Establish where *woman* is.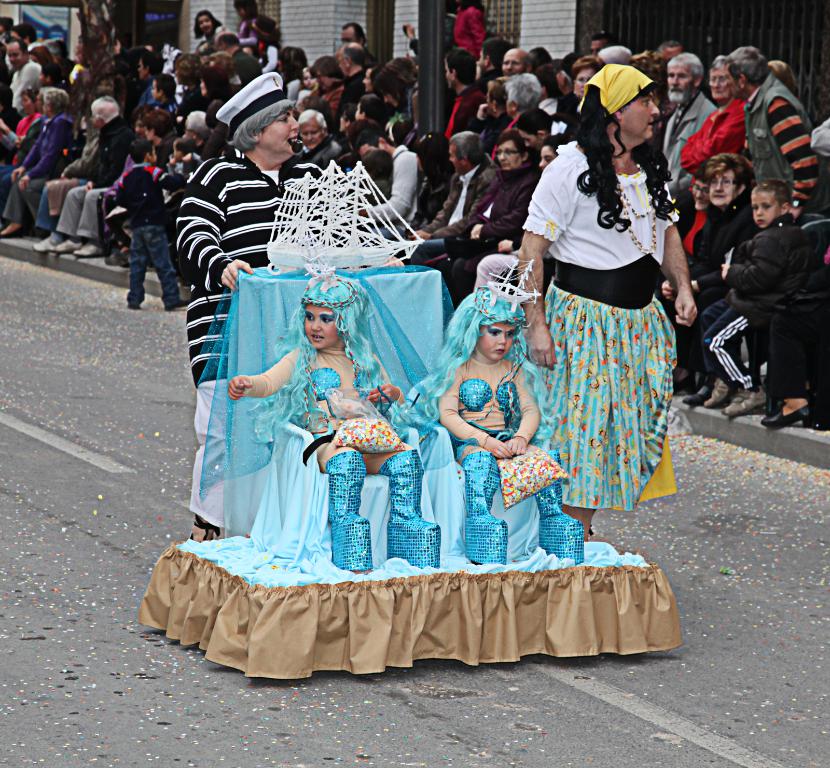
Established at box=[519, 76, 698, 533].
